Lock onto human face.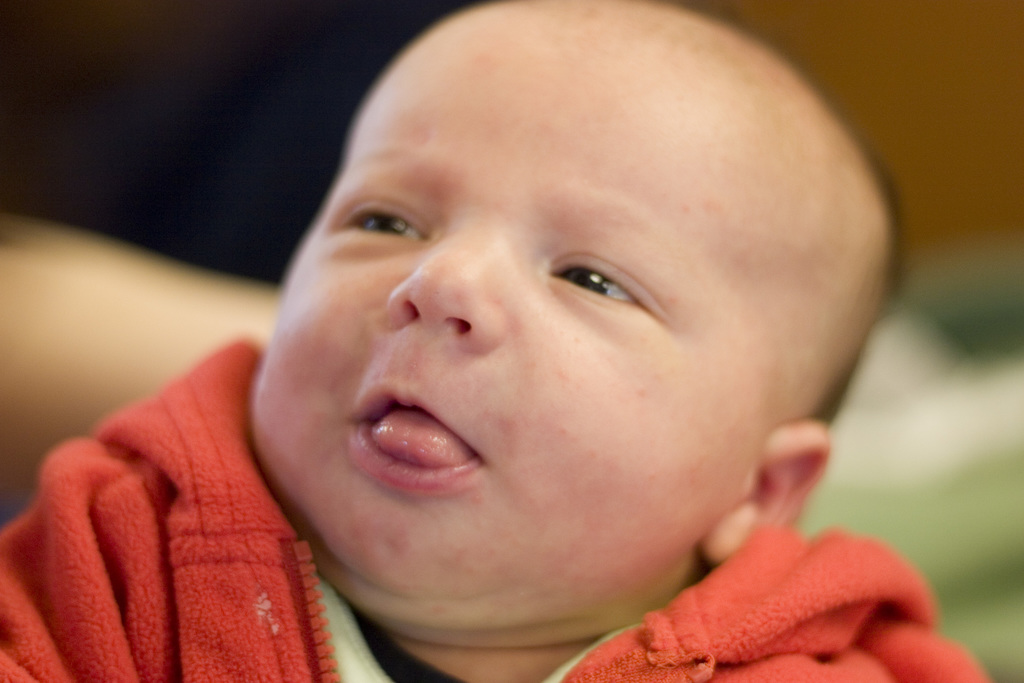
Locked: bbox=(248, 9, 701, 594).
